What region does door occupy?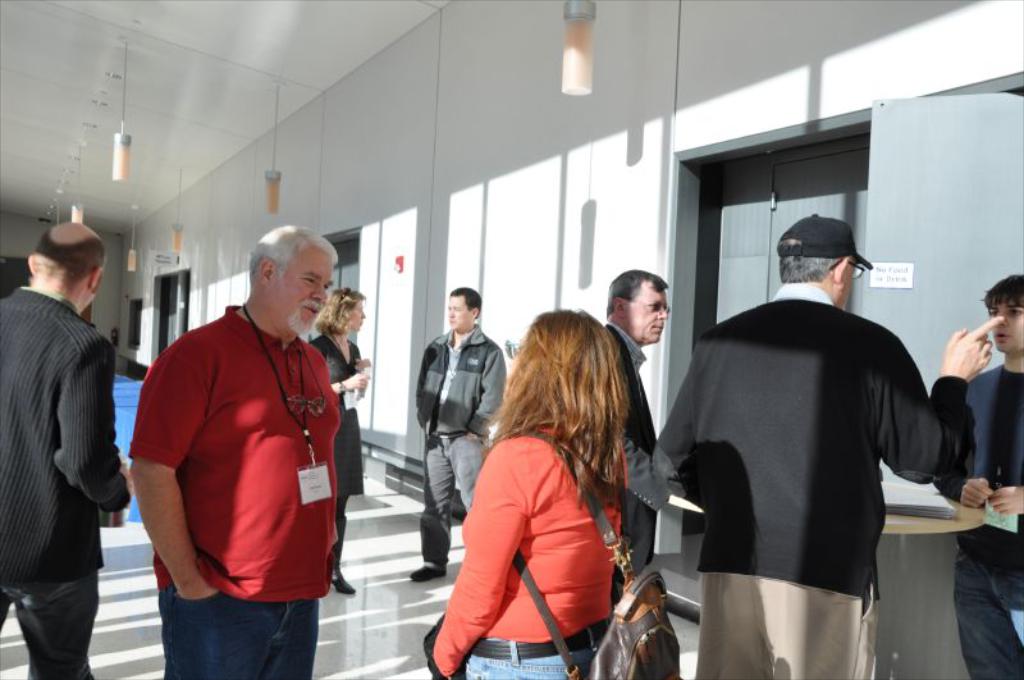
rect(668, 132, 874, 534).
